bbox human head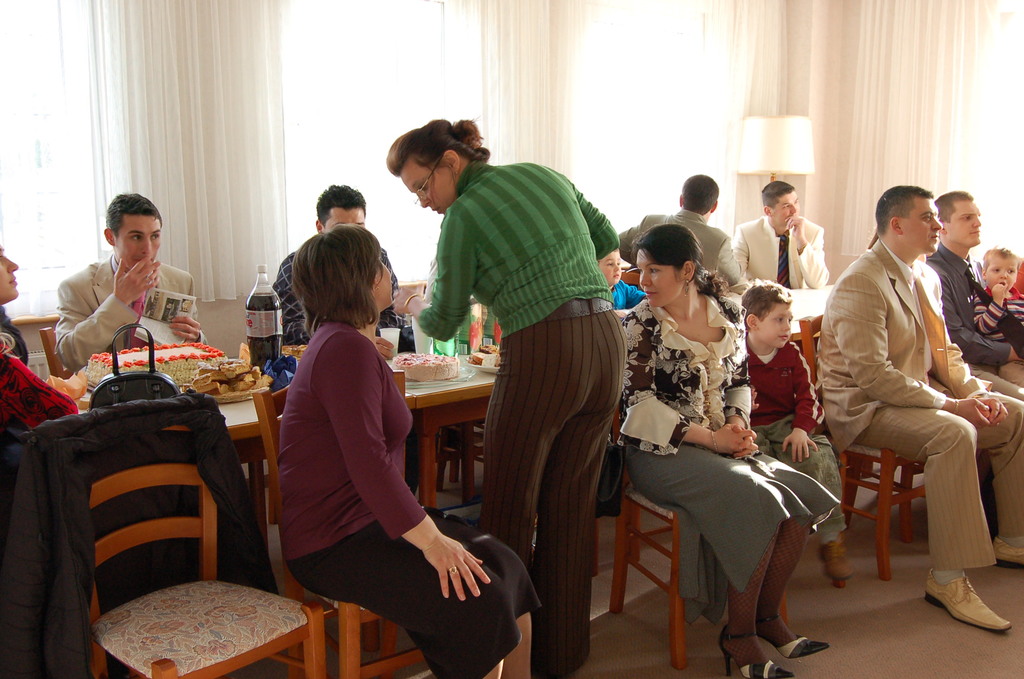
(630, 225, 707, 309)
